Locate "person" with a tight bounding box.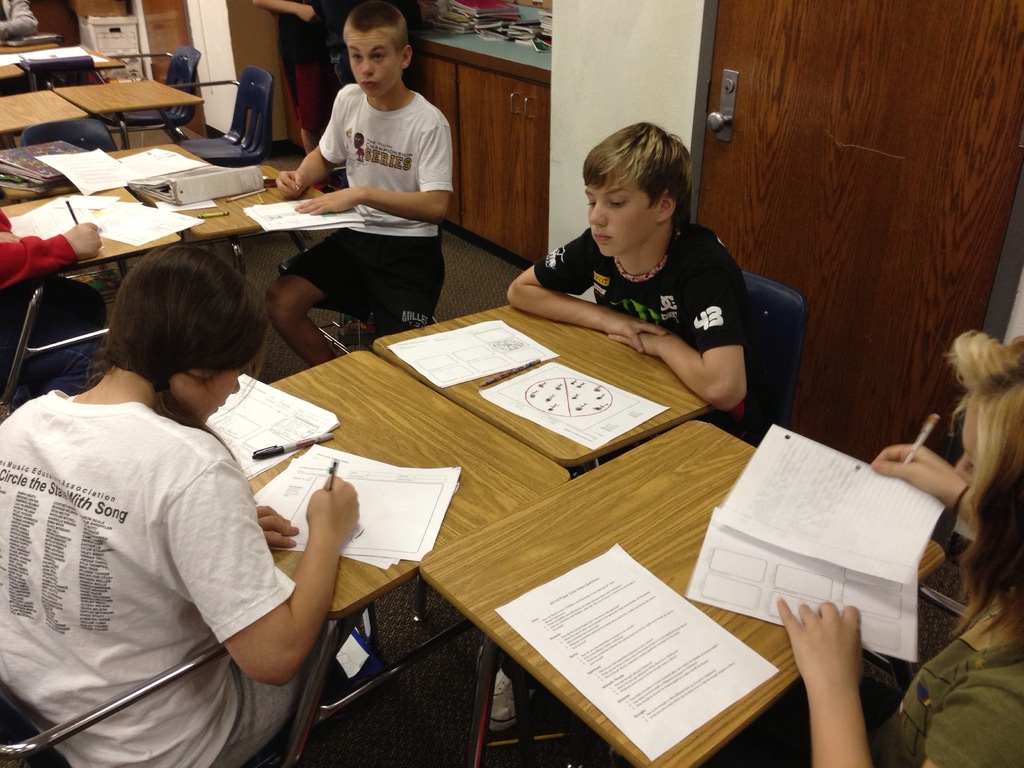
select_region(314, 0, 428, 118).
